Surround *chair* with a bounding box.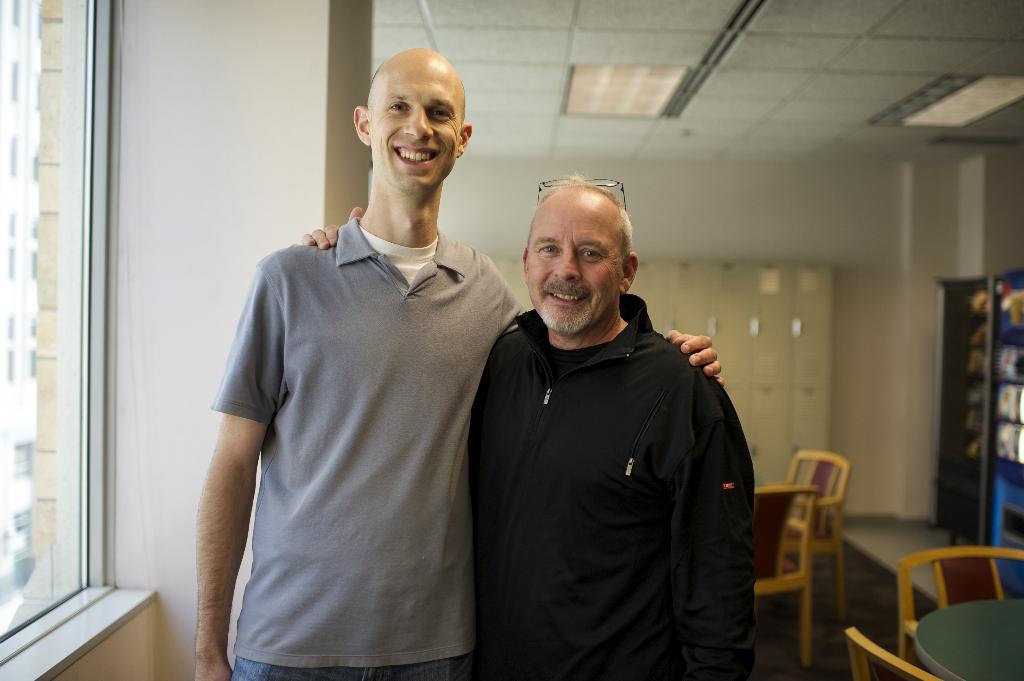
bbox(785, 451, 844, 598).
